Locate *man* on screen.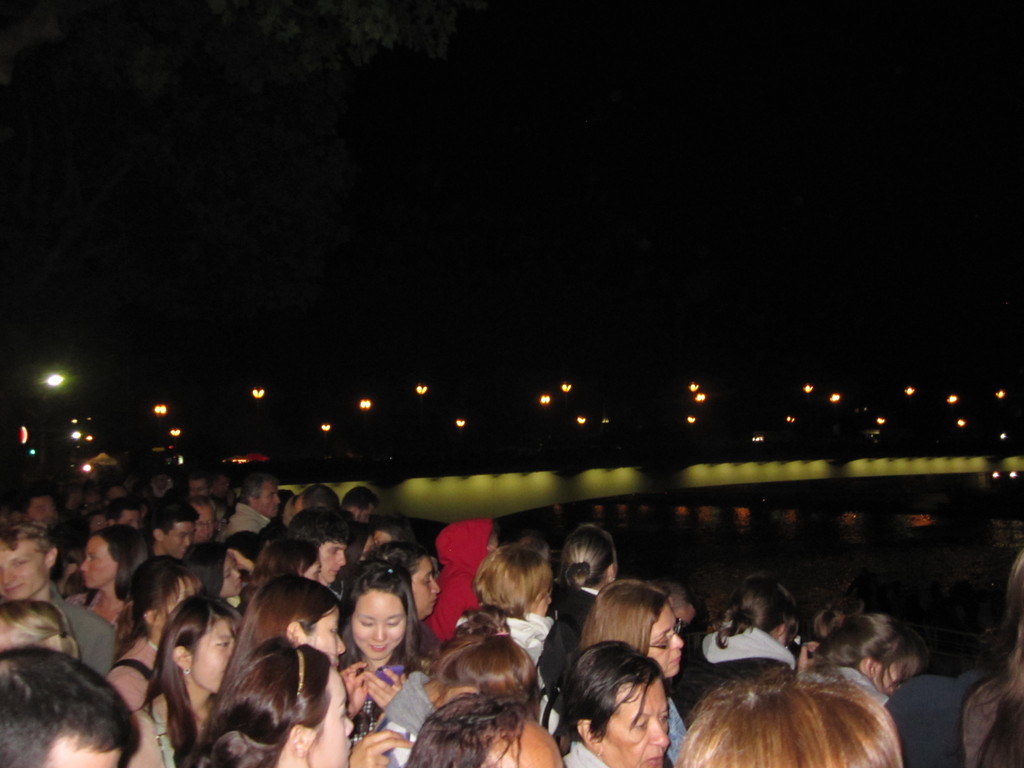
On screen at Rect(285, 504, 352, 586).
